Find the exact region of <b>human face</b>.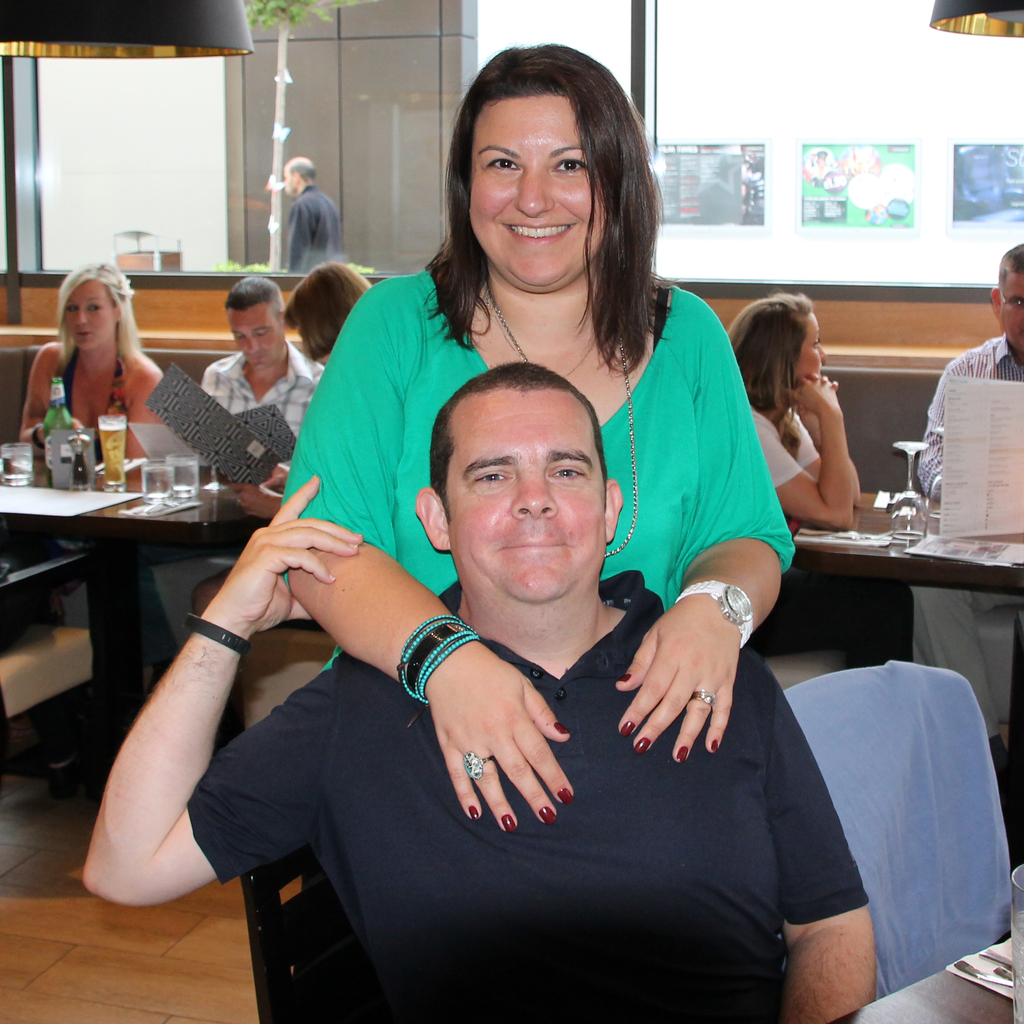
Exact region: Rect(792, 312, 829, 380).
